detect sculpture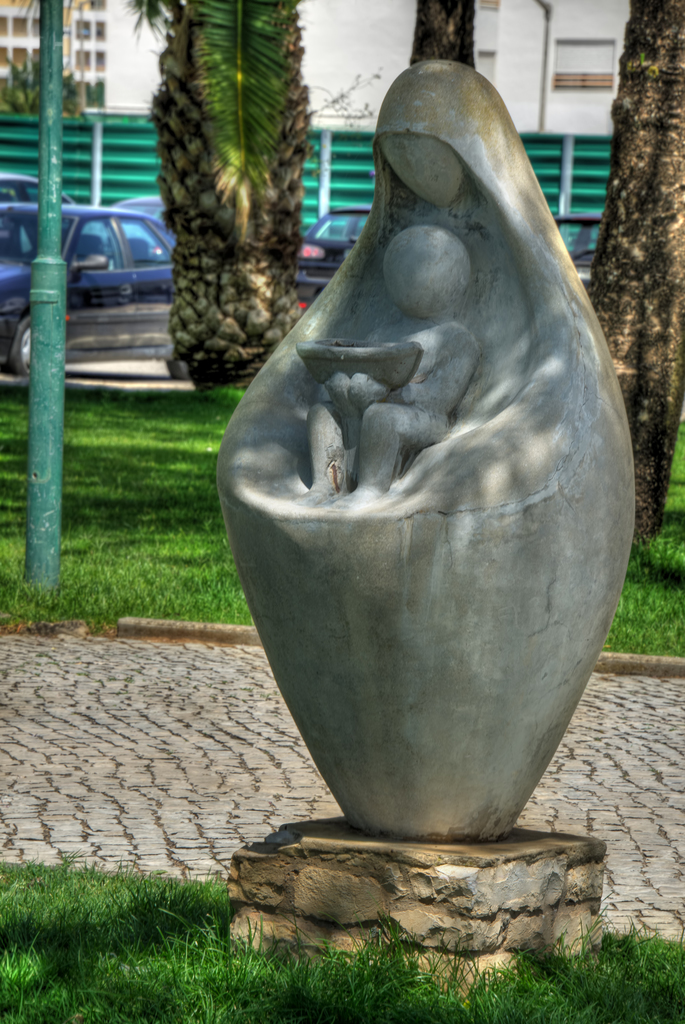
{"left": 230, "top": 13, "right": 661, "bottom": 957}
